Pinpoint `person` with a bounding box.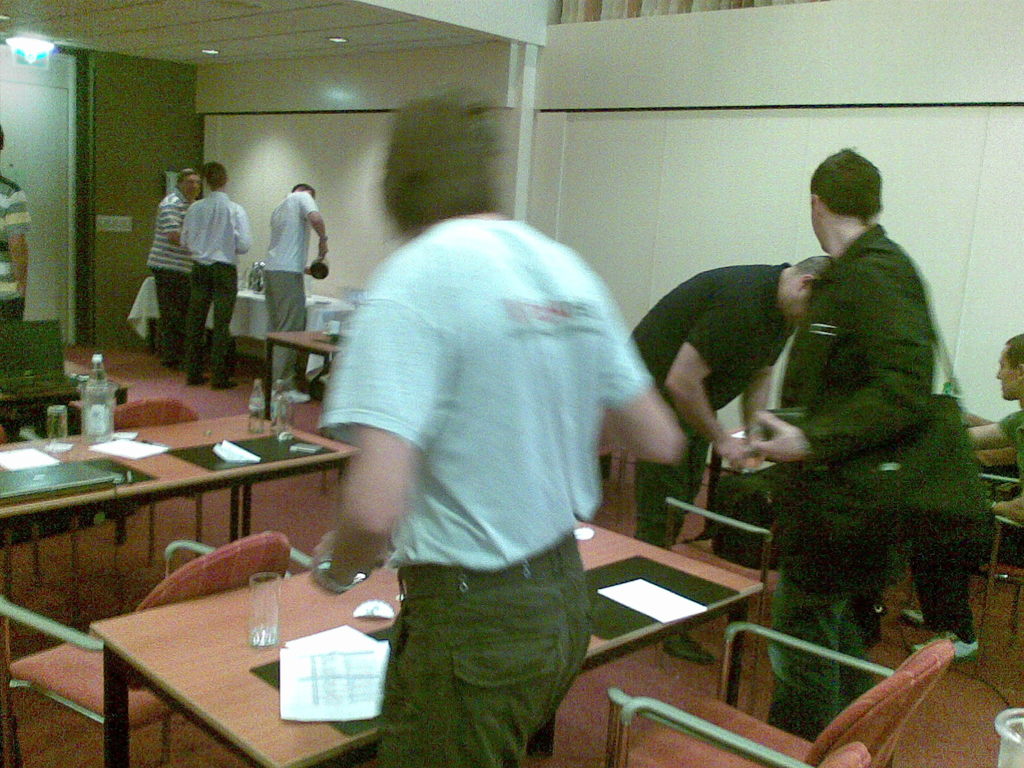
crop(748, 146, 942, 742).
